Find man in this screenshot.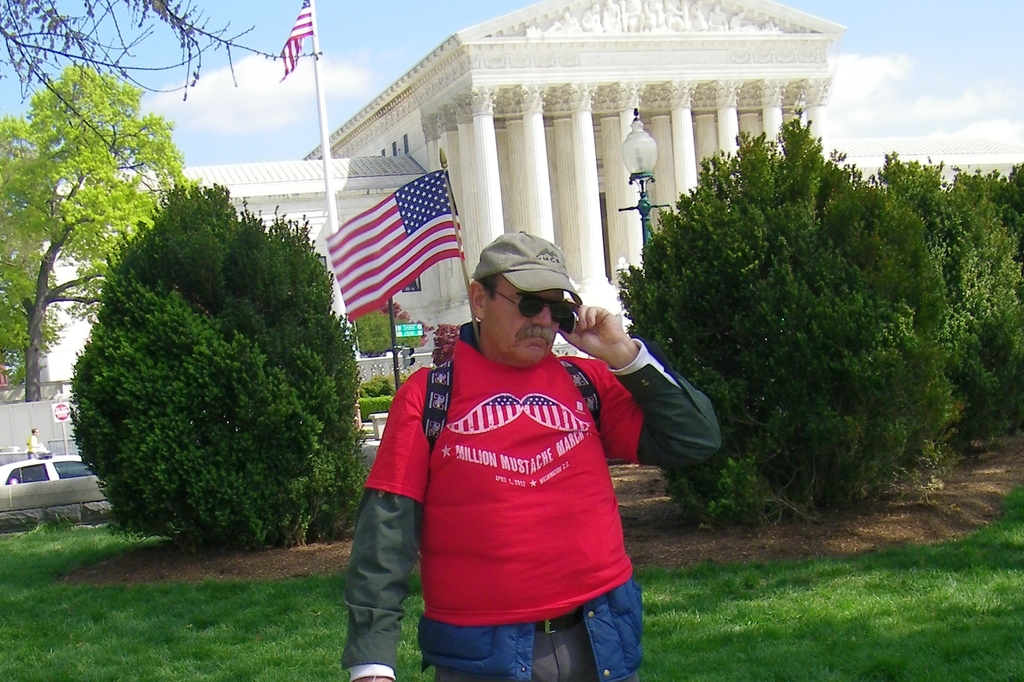
The bounding box for man is {"x1": 328, "y1": 205, "x2": 688, "y2": 670}.
